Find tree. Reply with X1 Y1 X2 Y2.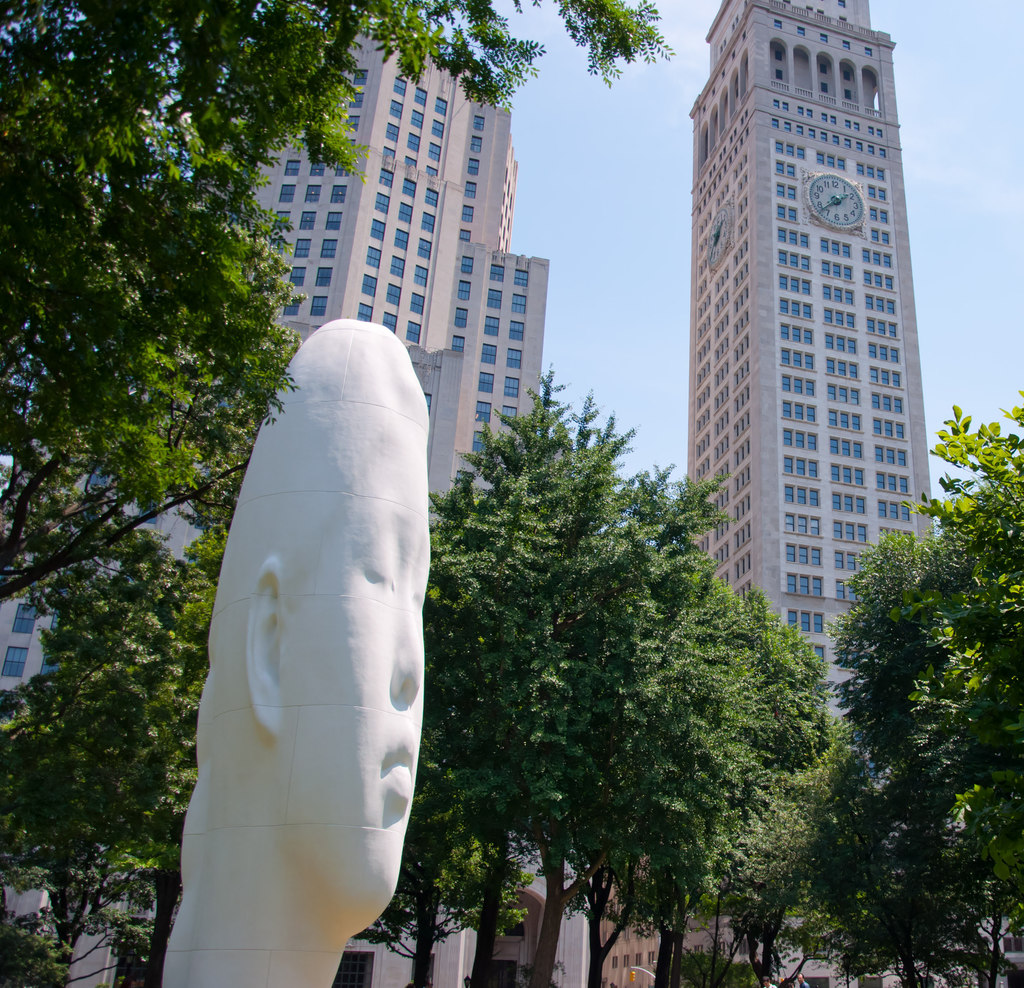
557 487 719 987.
